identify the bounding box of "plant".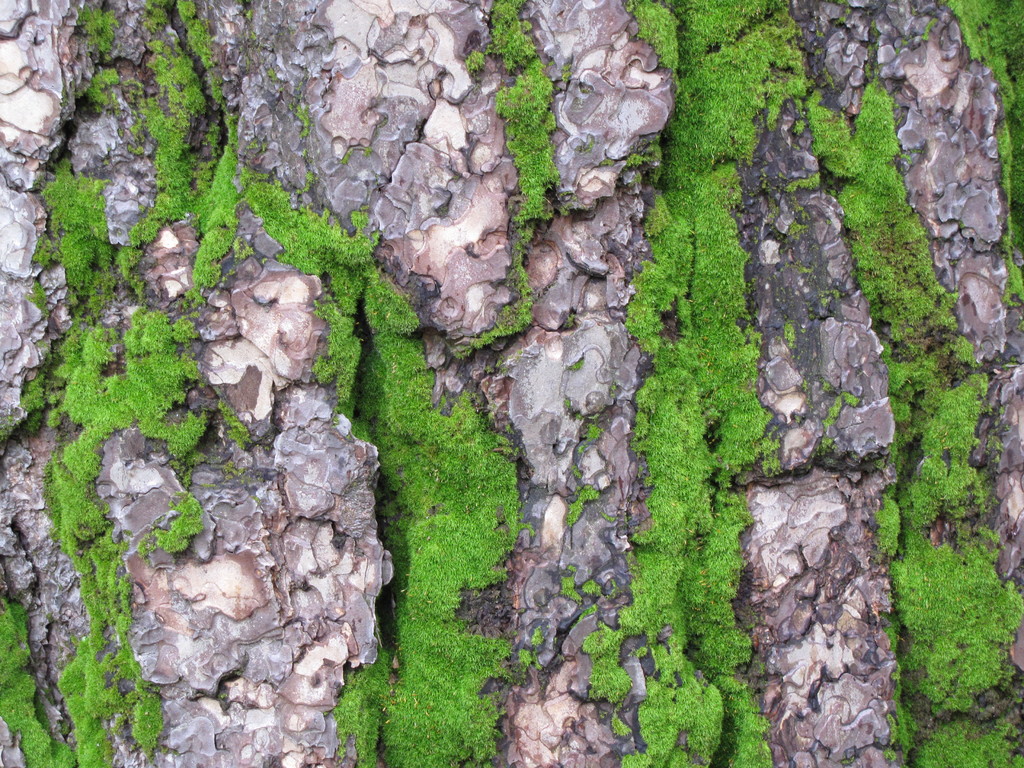
[x1=570, y1=357, x2=586, y2=377].
